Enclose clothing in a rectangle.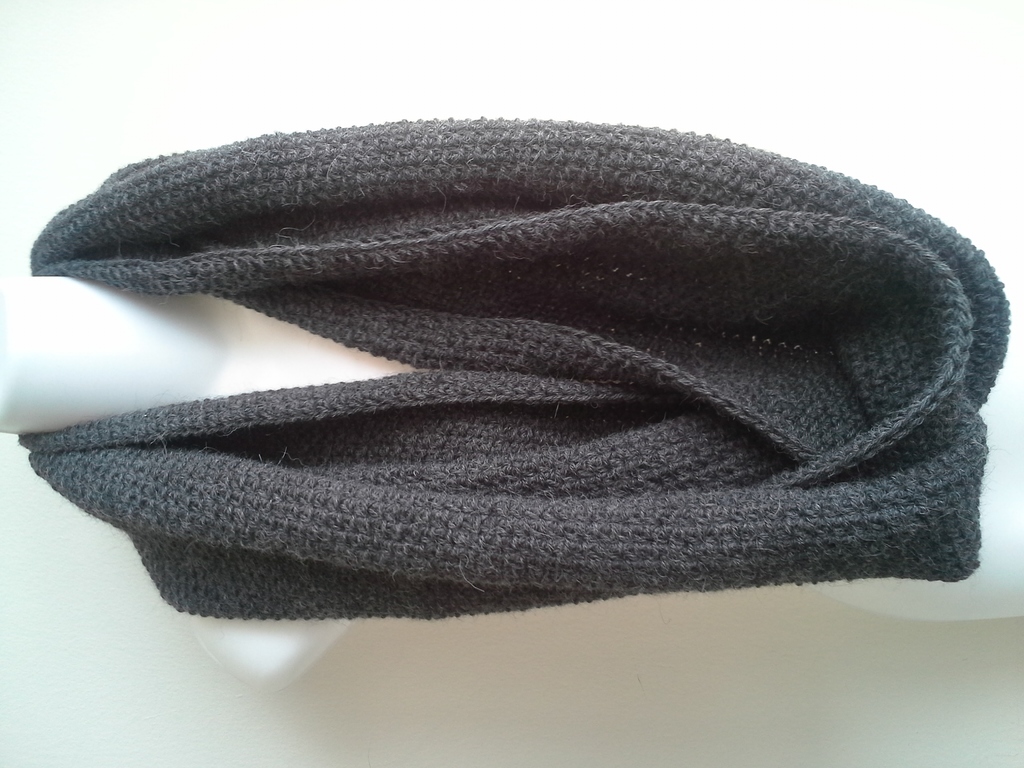
<bbox>26, 109, 1015, 611</bbox>.
